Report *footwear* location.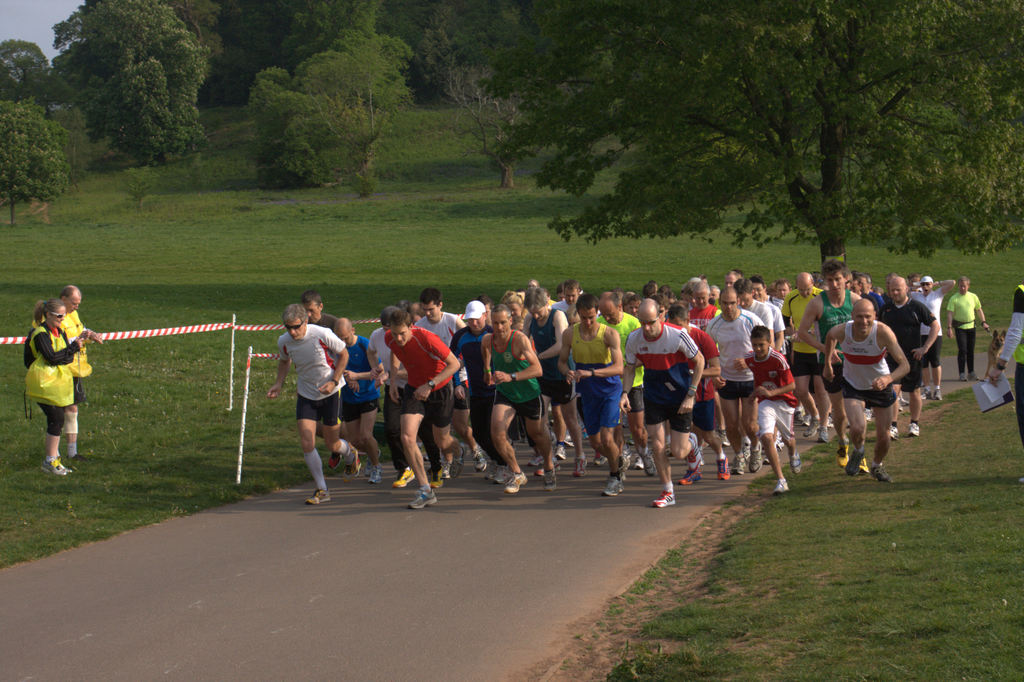
Report: 651 489 677 507.
